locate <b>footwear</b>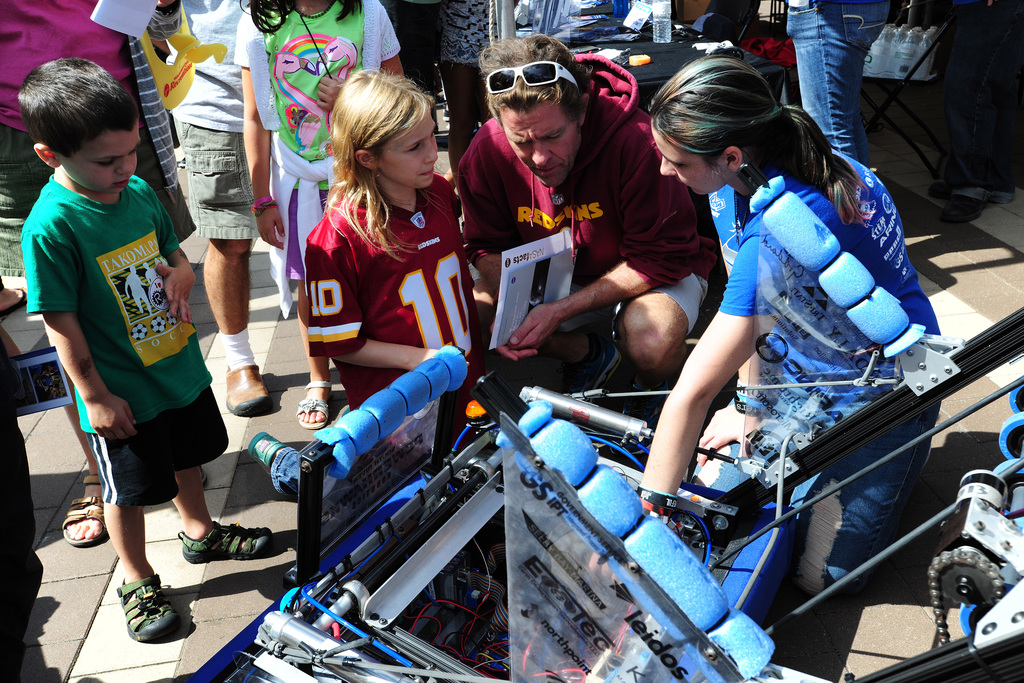
crop(247, 431, 292, 473)
